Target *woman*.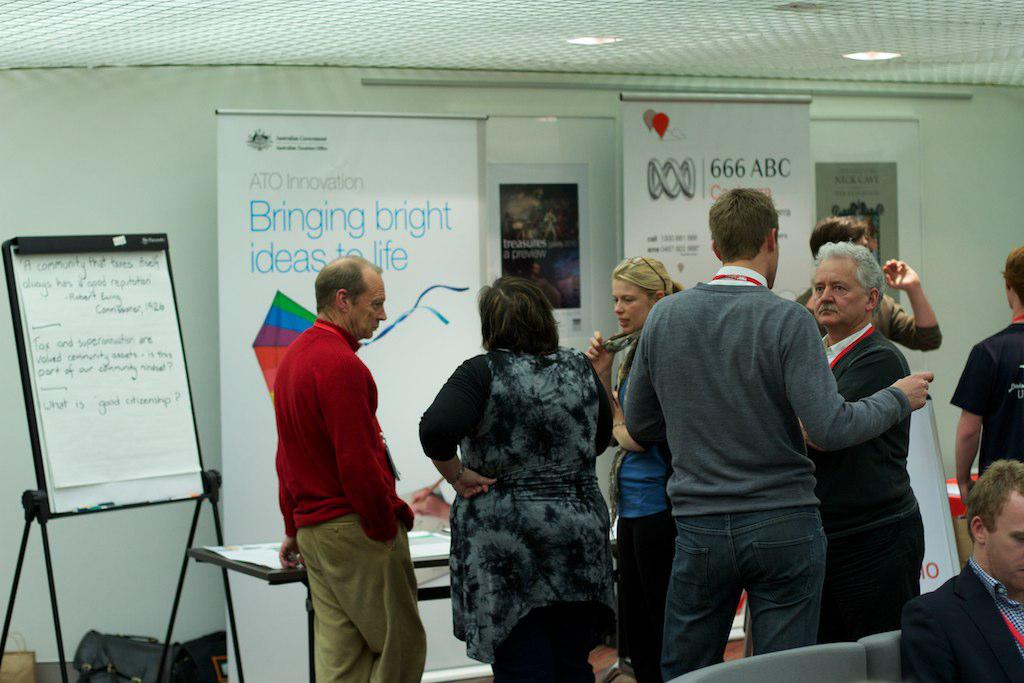
Target region: bbox=[423, 236, 633, 678].
